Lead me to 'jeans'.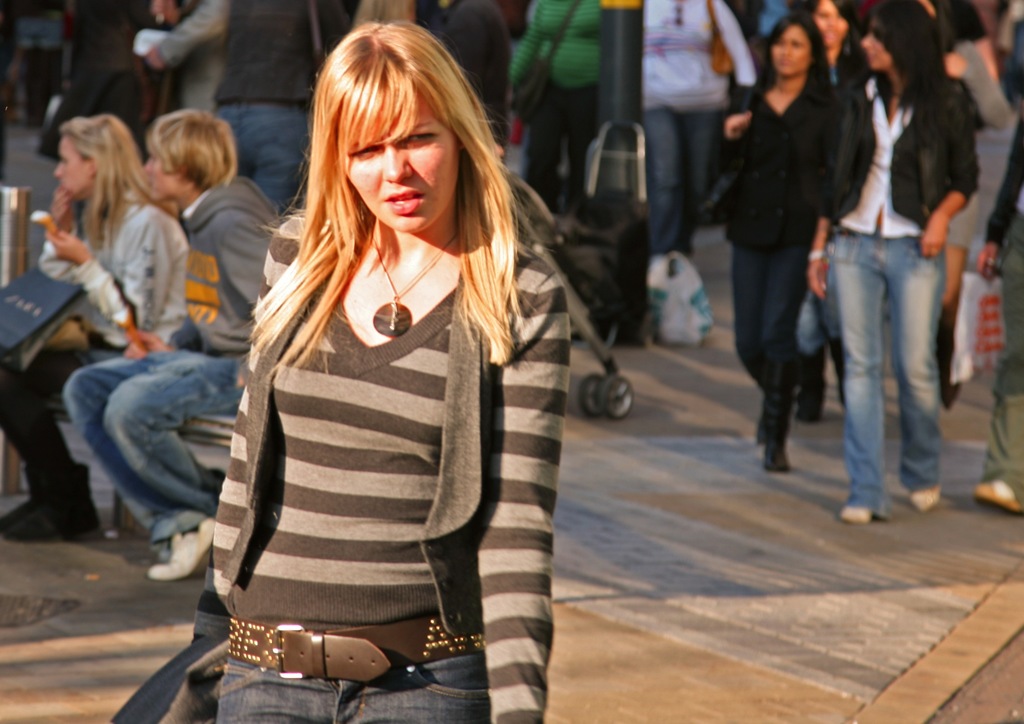
Lead to <box>722,227,801,431</box>.
